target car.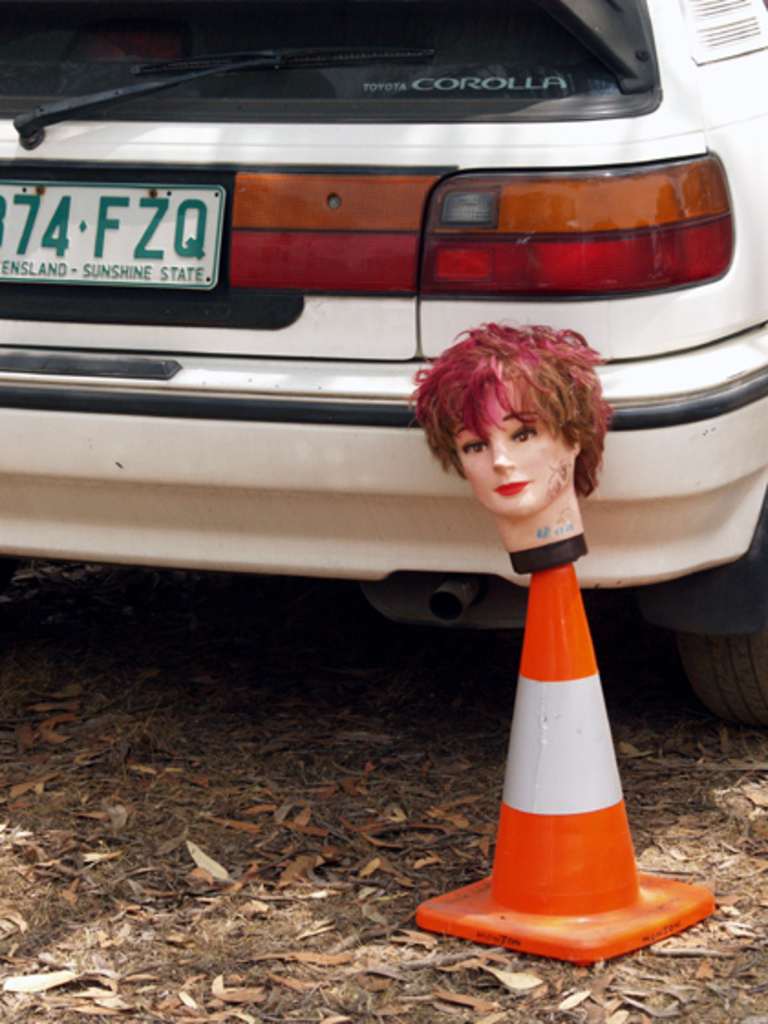
Target region: (0, 0, 766, 724).
